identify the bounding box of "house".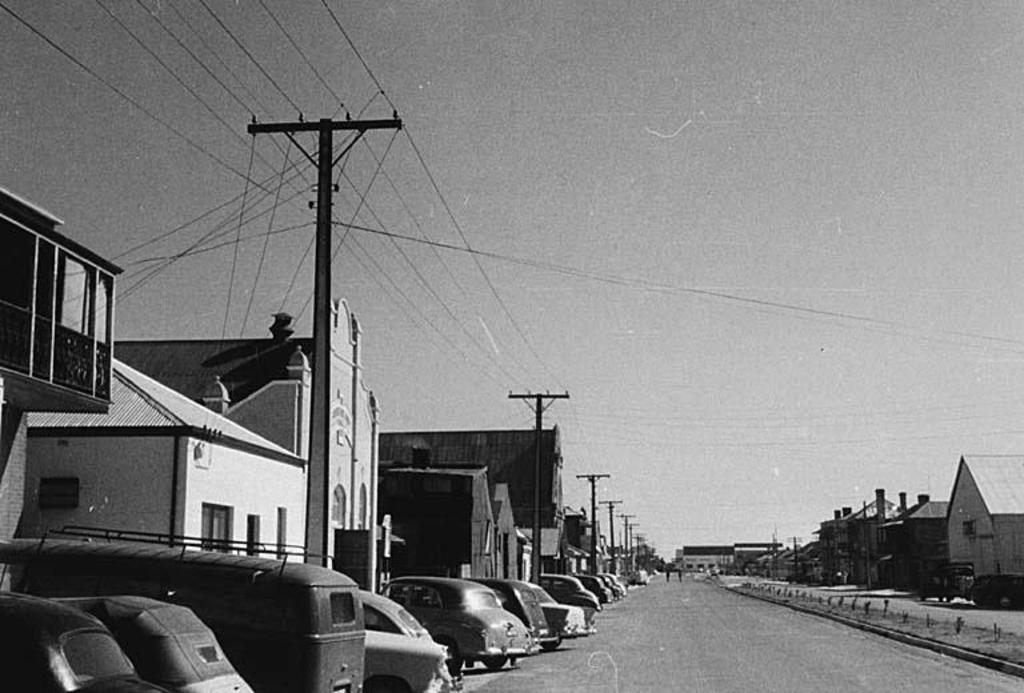
109 285 375 590.
